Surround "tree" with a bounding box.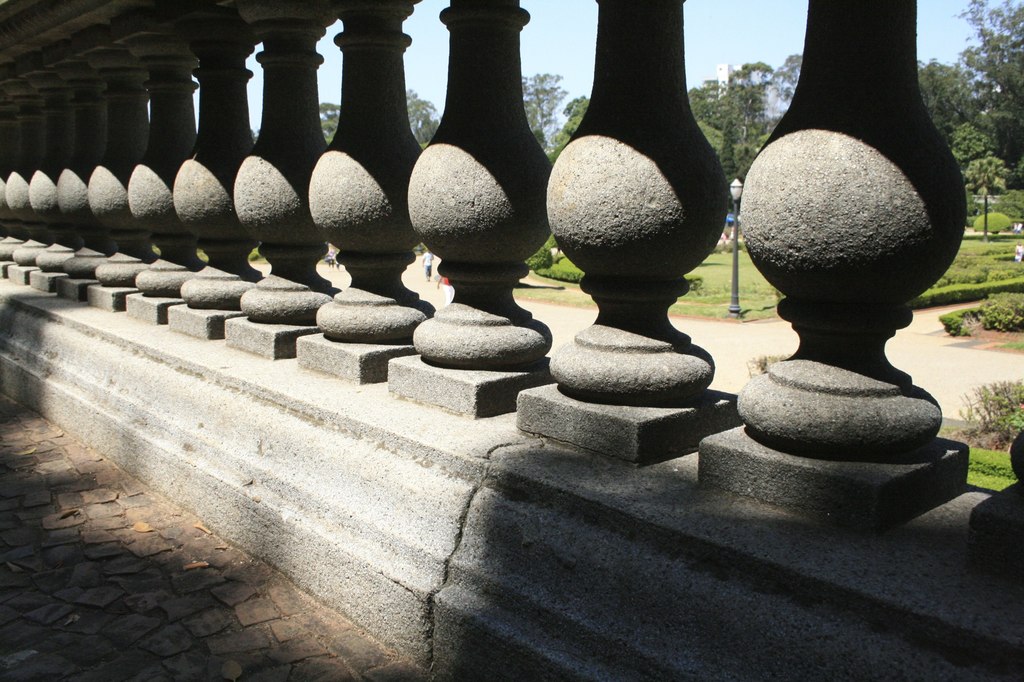
bbox=(412, 113, 445, 145).
